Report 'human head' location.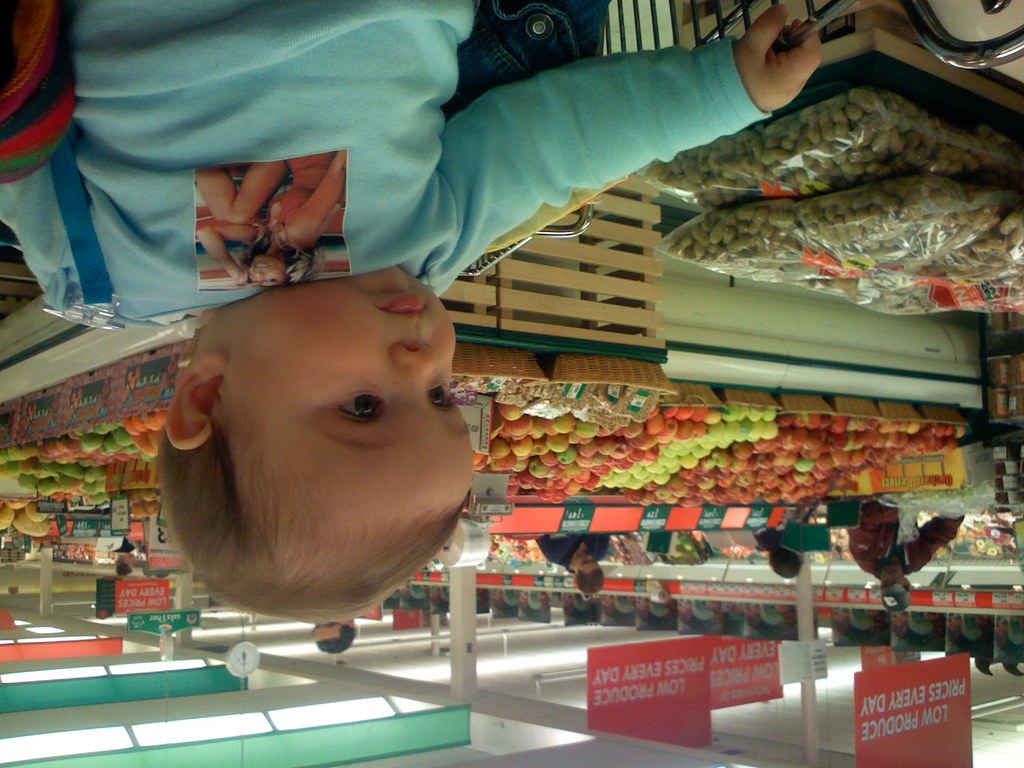
Report: left=143, top=269, right=495, bottom=605.
